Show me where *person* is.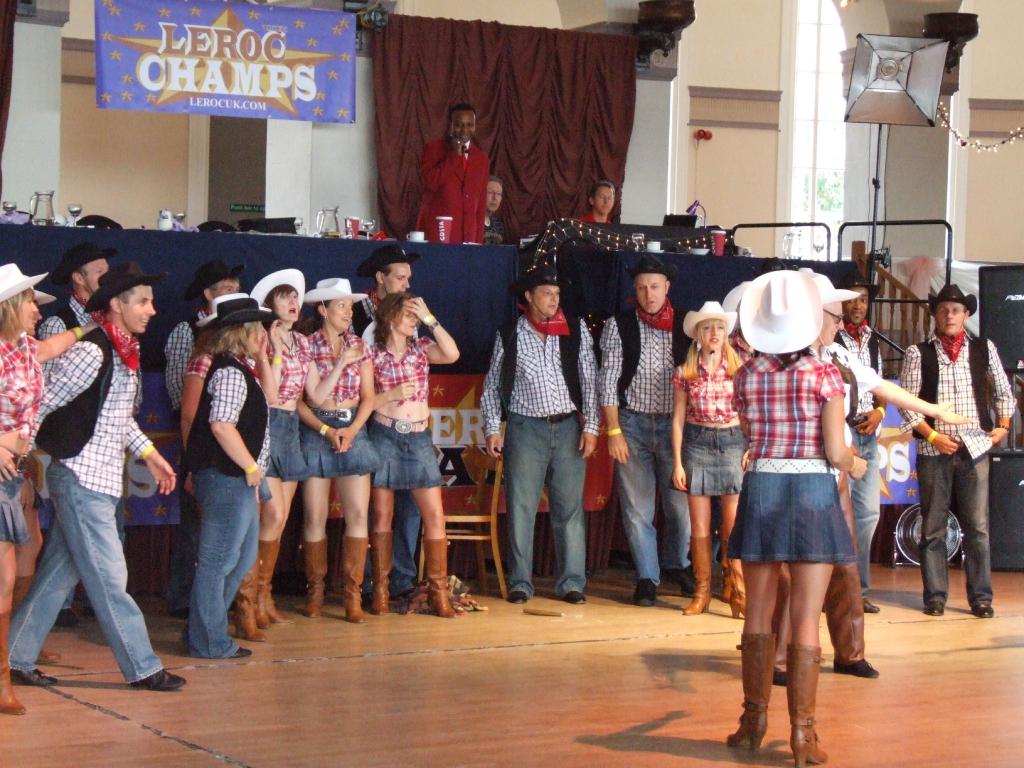
*person* is at BBox(477, 178, 511, 244).
